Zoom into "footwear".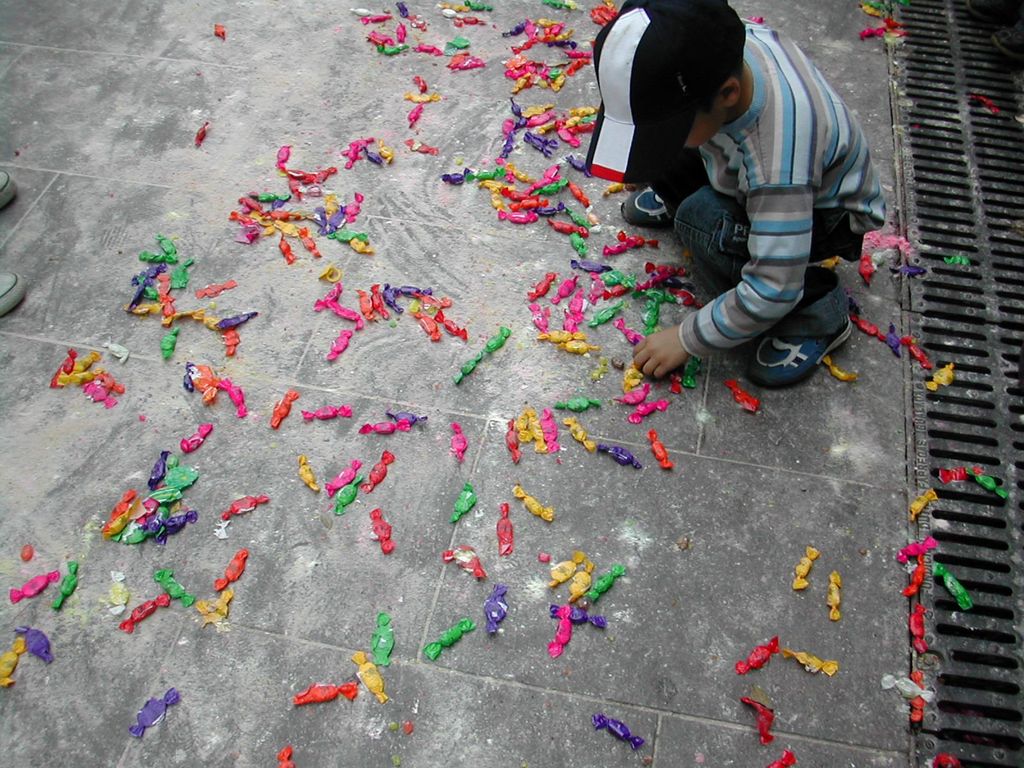
Zoom target: select_region(618, 183, 675, 229).
